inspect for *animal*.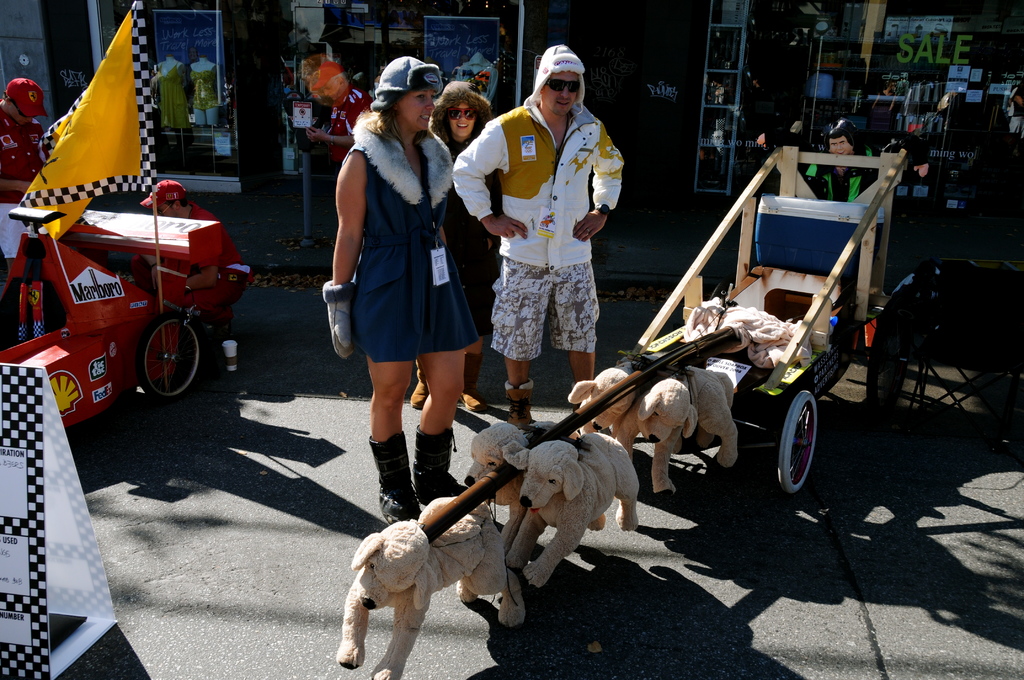
Inspection: {"left": 332, "top": 496, "right": 528, "bottom": 679}.
